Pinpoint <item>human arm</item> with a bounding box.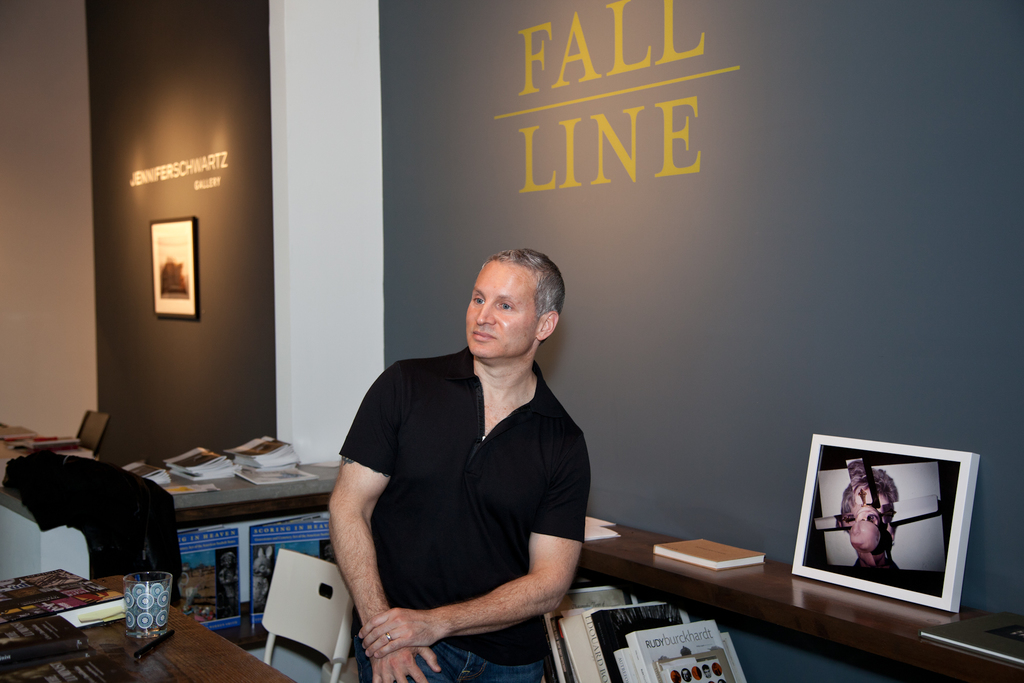
x1=320, y1=385, x2=424, y2=631.
